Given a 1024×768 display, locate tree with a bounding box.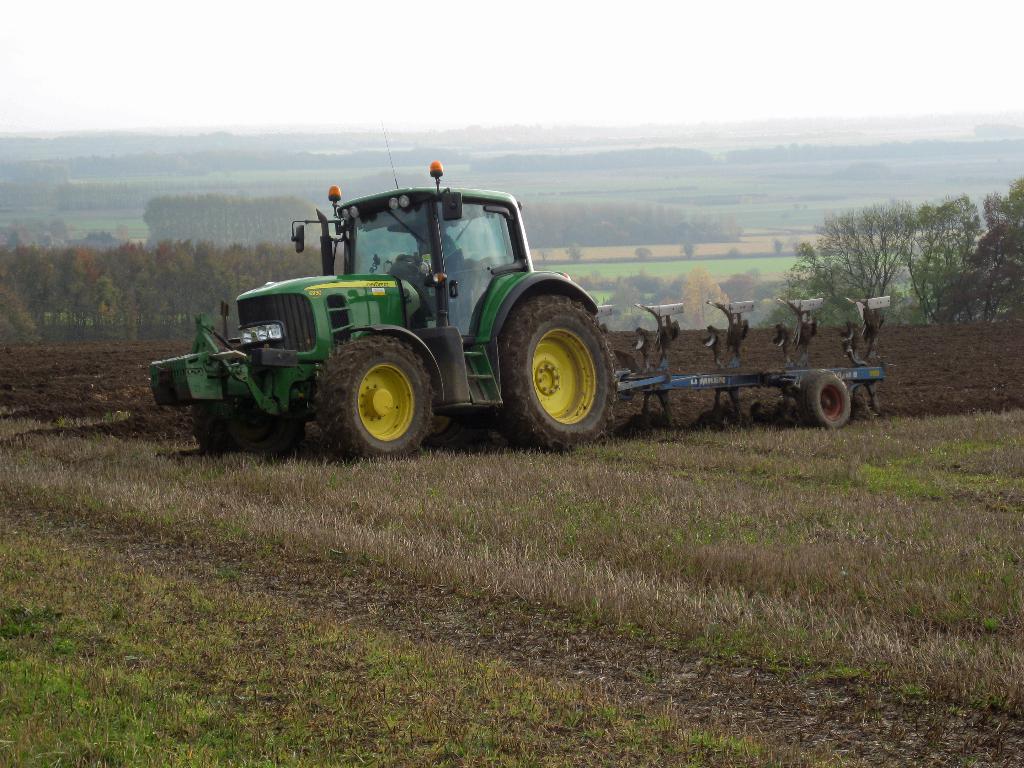
Located: l=941, t=183, r=1023, b=318.
